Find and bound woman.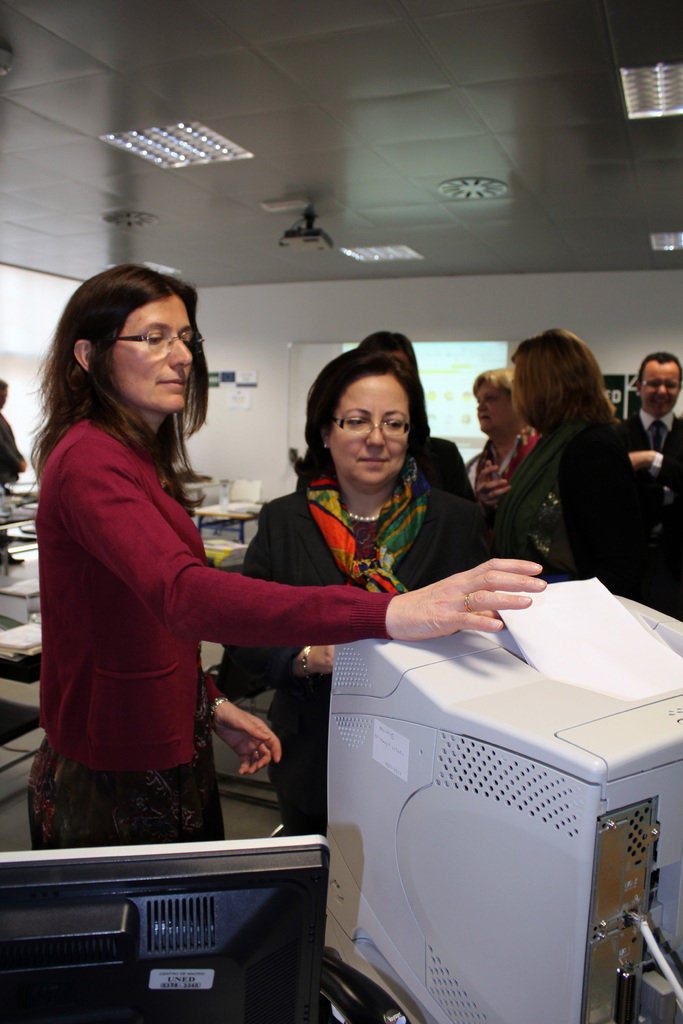
Bound: [left=486, top=326, right=639, bottom=593].
